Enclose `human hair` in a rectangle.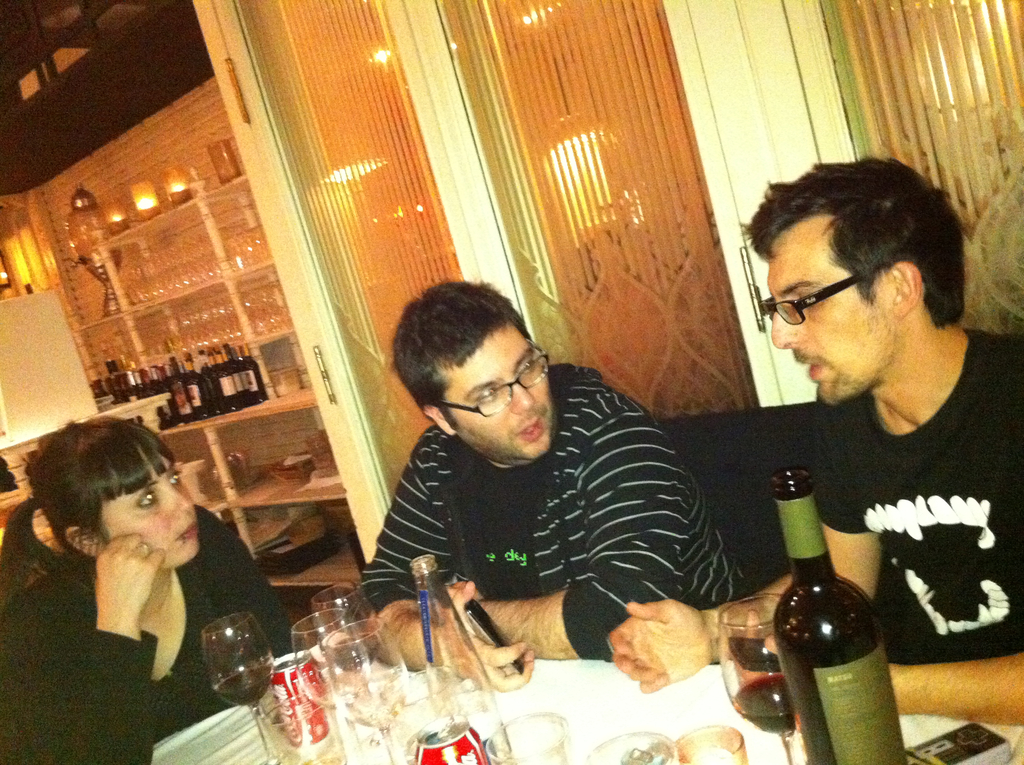
select_region(387, 280, 539, 442).
